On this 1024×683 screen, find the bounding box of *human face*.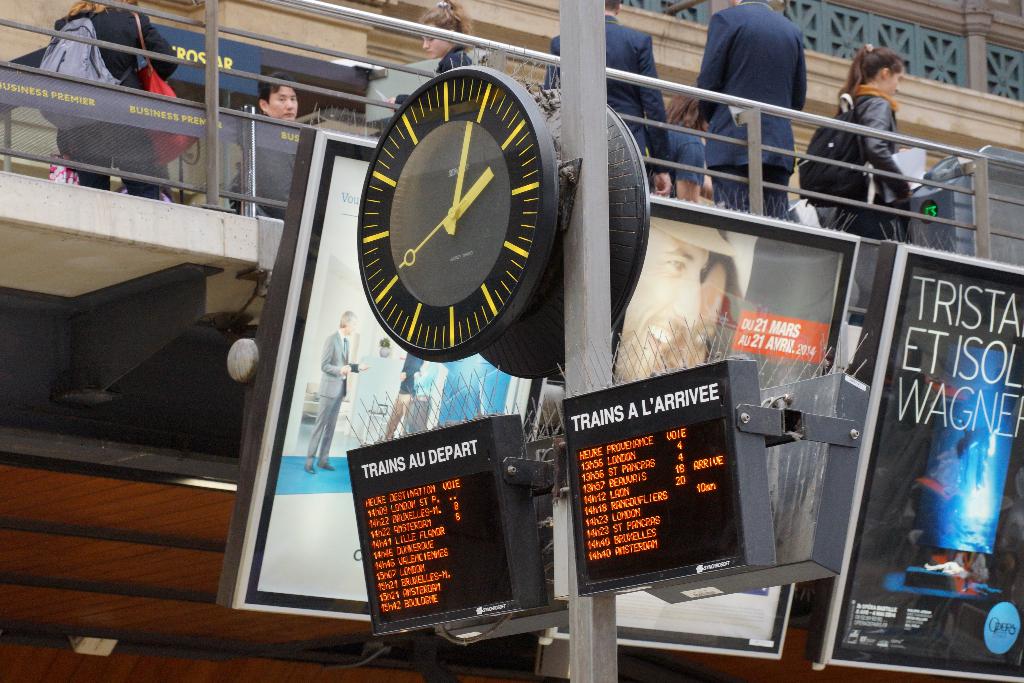
Bounding box: (420, 20, 449, 60).
